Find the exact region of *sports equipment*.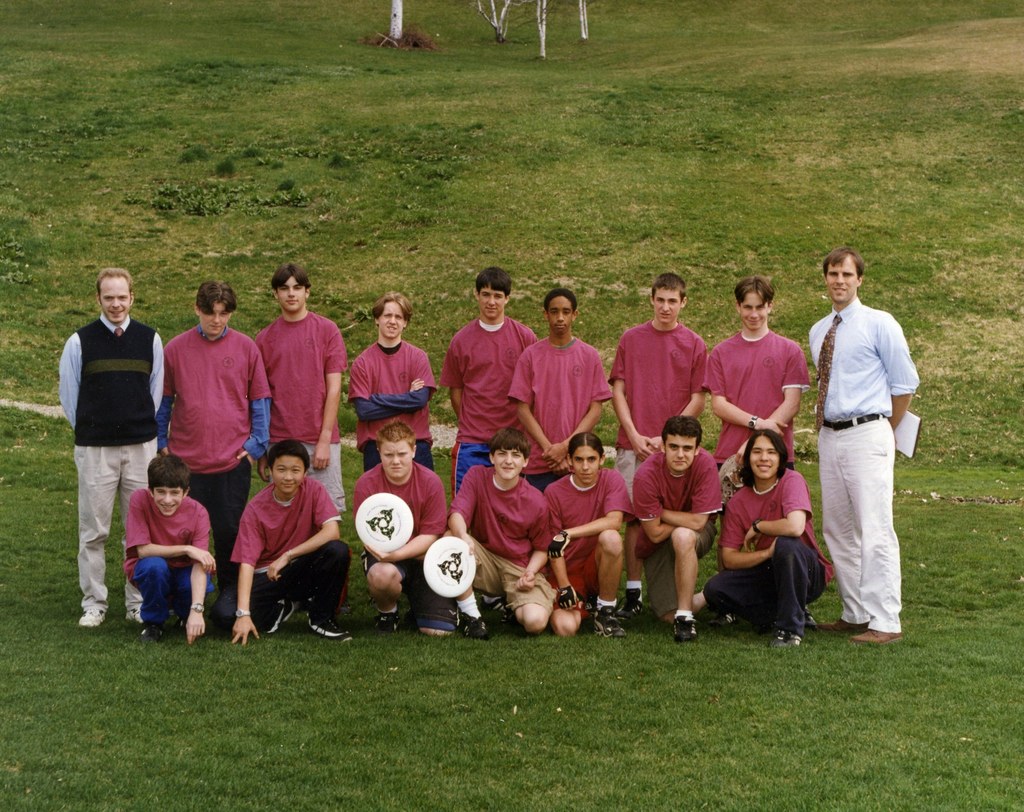
Exact region: x1=352 y1=491 x2=417 y2=551.
